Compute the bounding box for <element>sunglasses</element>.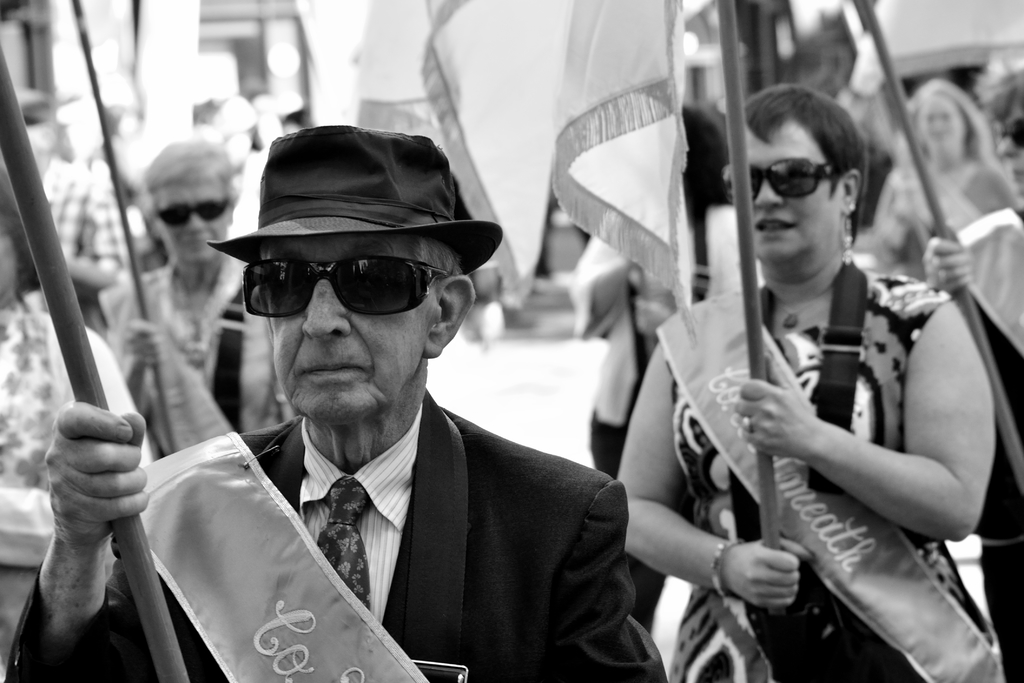
[x1=237, y1=256, x2=458, y2=317].
